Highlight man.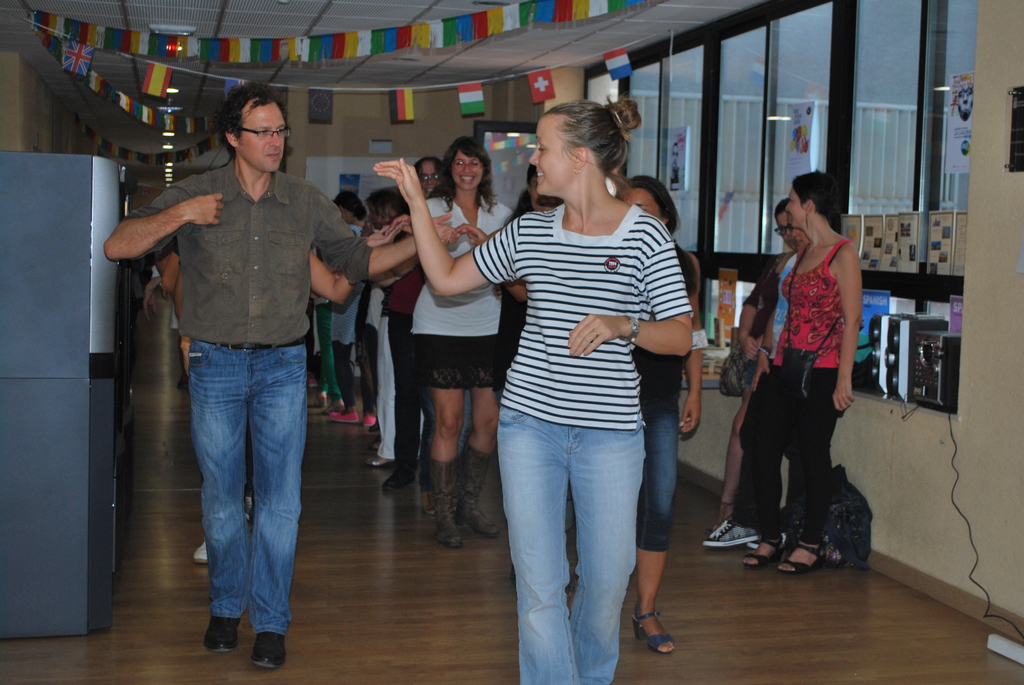
Highlighted region: pyautogui.locateOnScreen(121, 92, 347, 620).
